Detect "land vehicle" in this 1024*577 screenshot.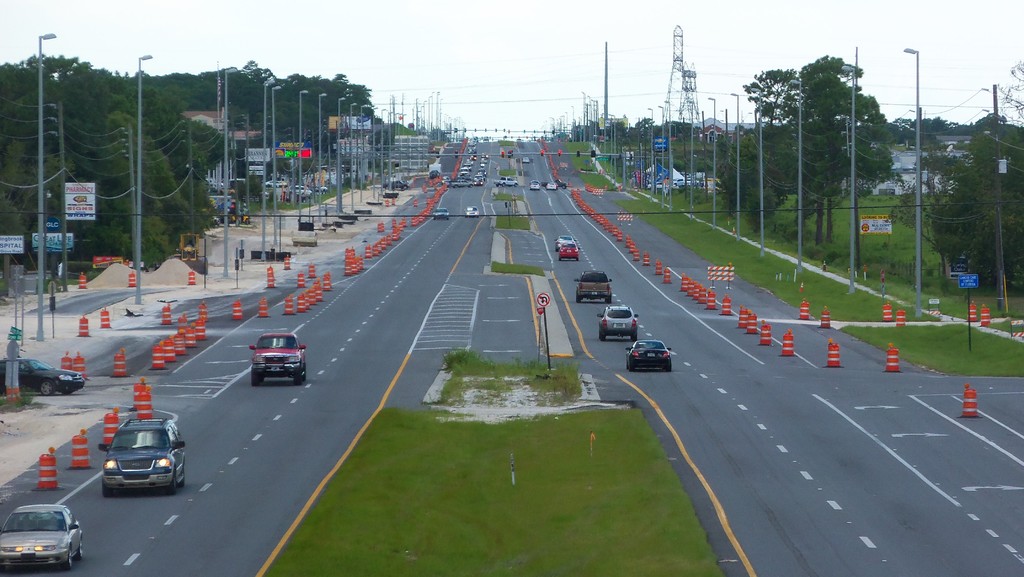
Detection: BBox(491, 174, 518, 188).
